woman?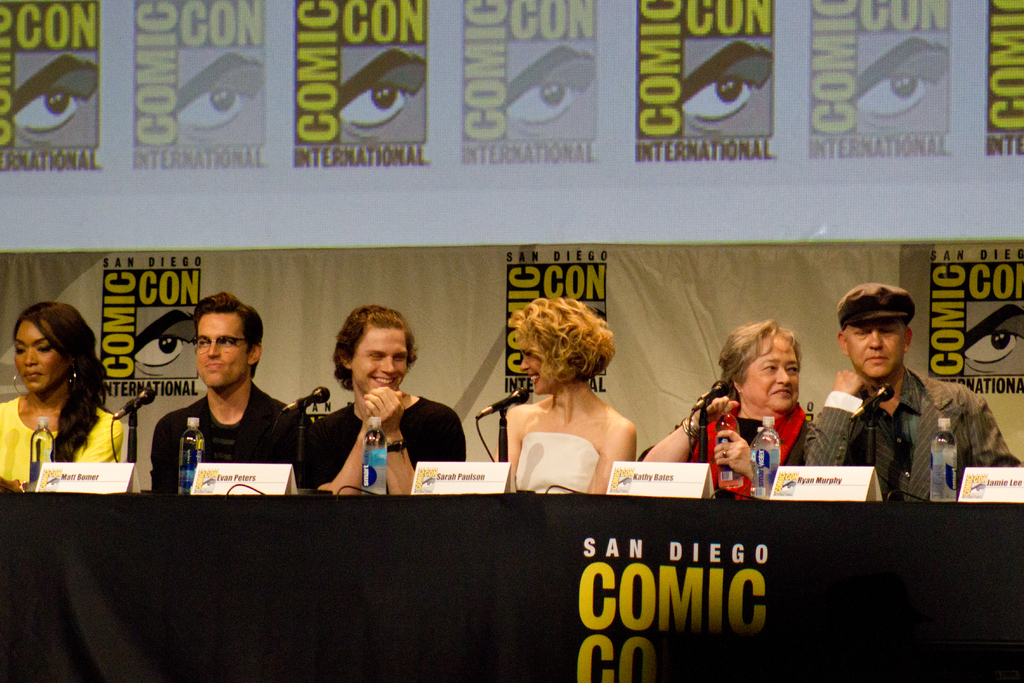
locate(490, 300, 639, 495)
